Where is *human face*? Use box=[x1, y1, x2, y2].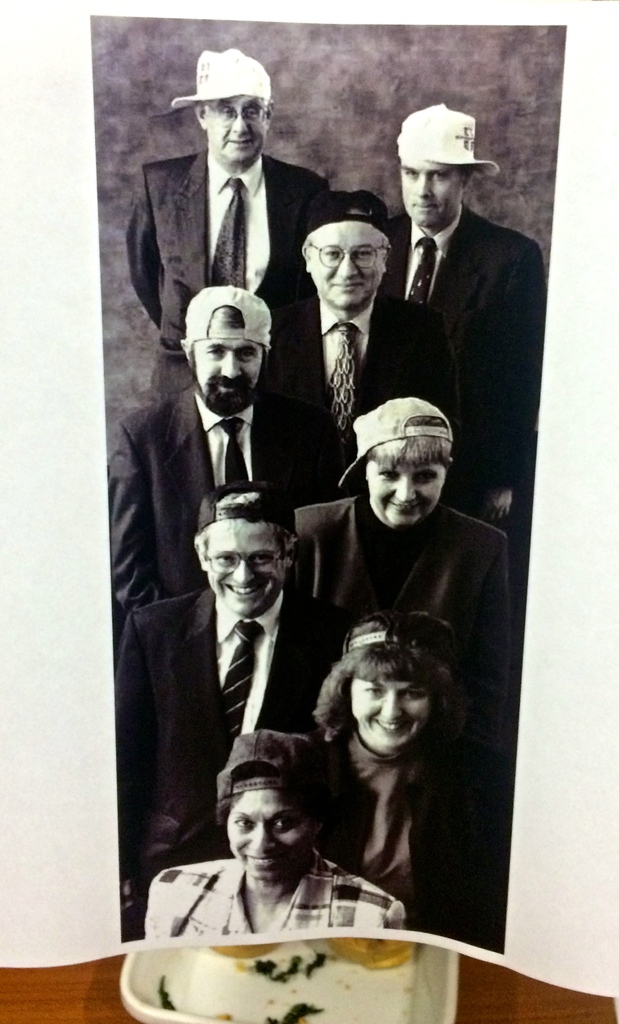
box=[312, 225, 380, 307].
